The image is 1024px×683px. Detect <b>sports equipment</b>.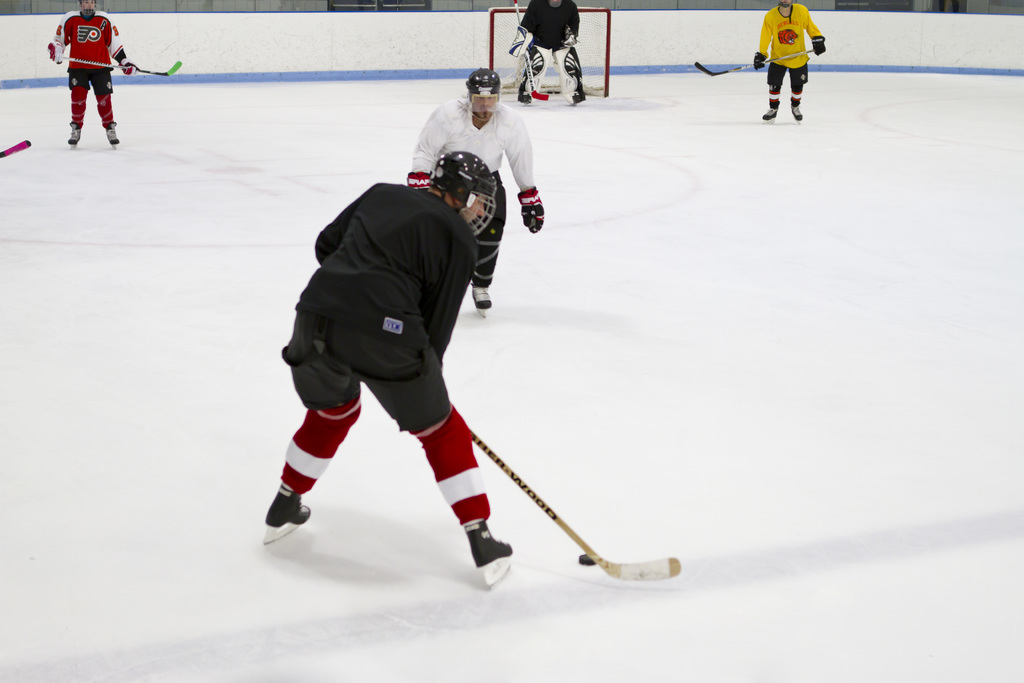
Detection: locate(520, 42, 550, 100).
